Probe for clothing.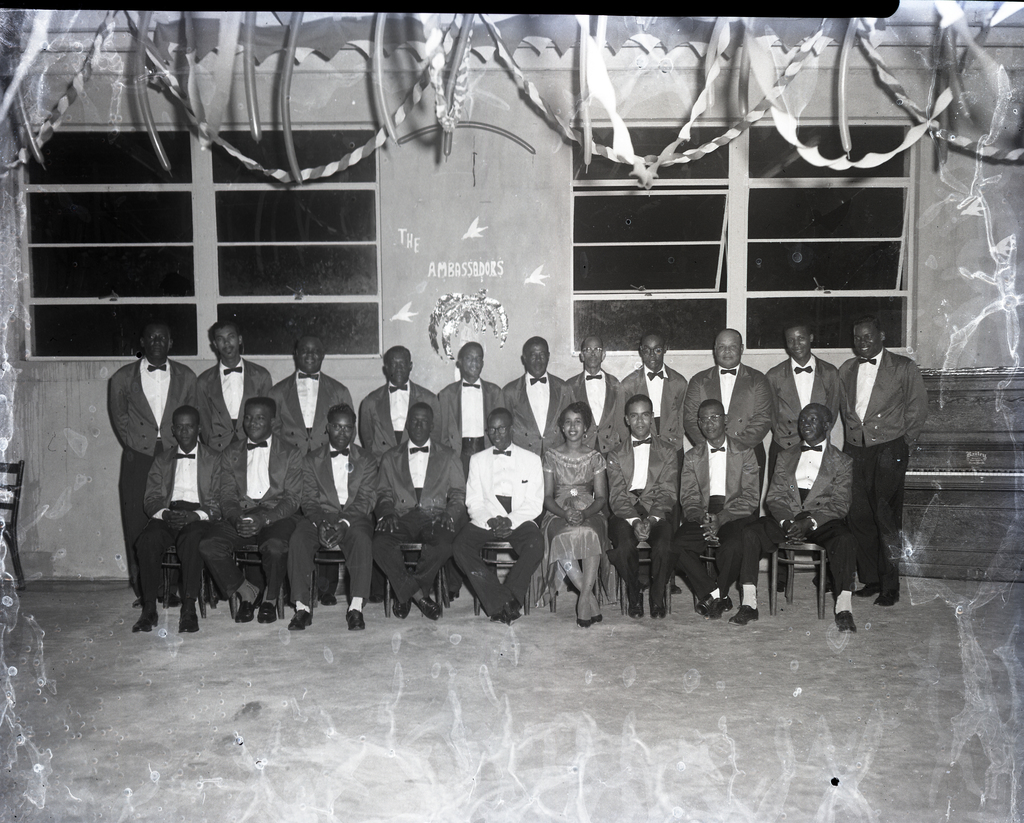
Probe result: BBox(534, 439, 607, 623).
